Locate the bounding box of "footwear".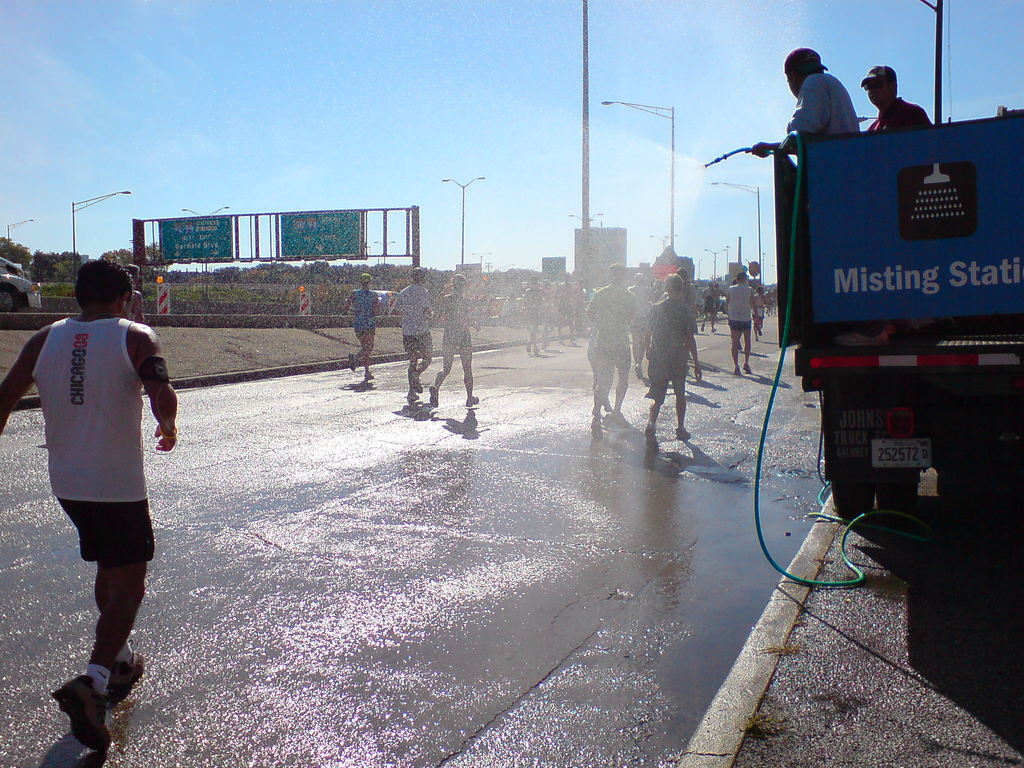
Bounding box: {"left": 740, "top": 365, "right": 748, "bottom": 373}.
